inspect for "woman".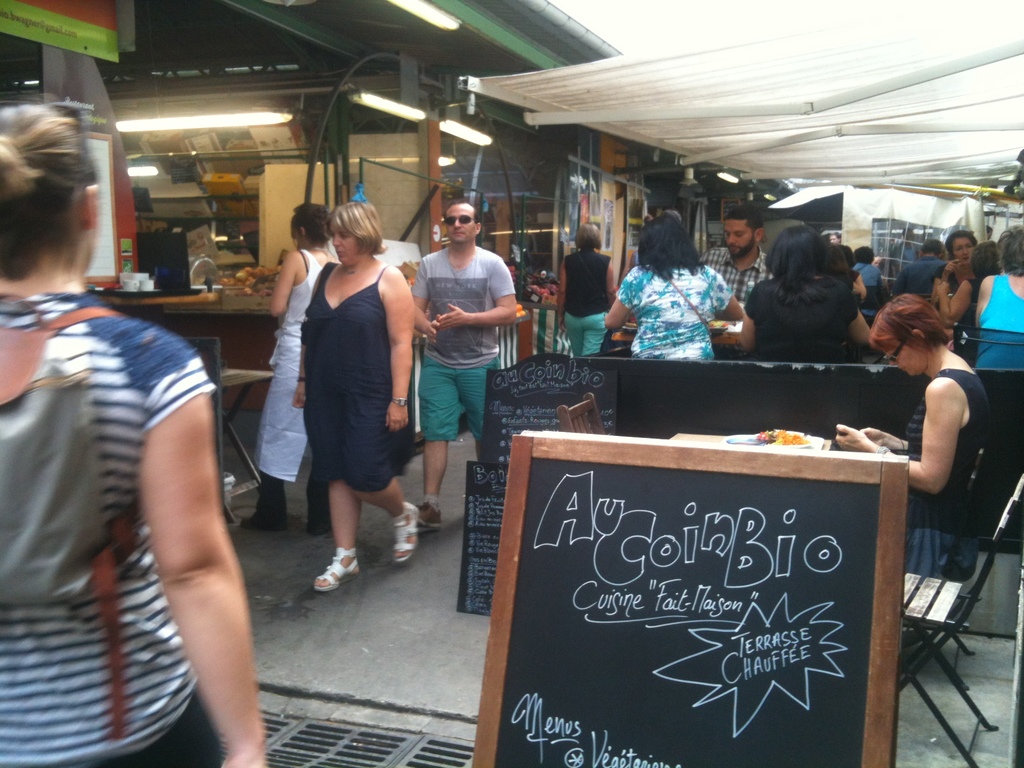
Inspection: 737, 220, 874, 366.
